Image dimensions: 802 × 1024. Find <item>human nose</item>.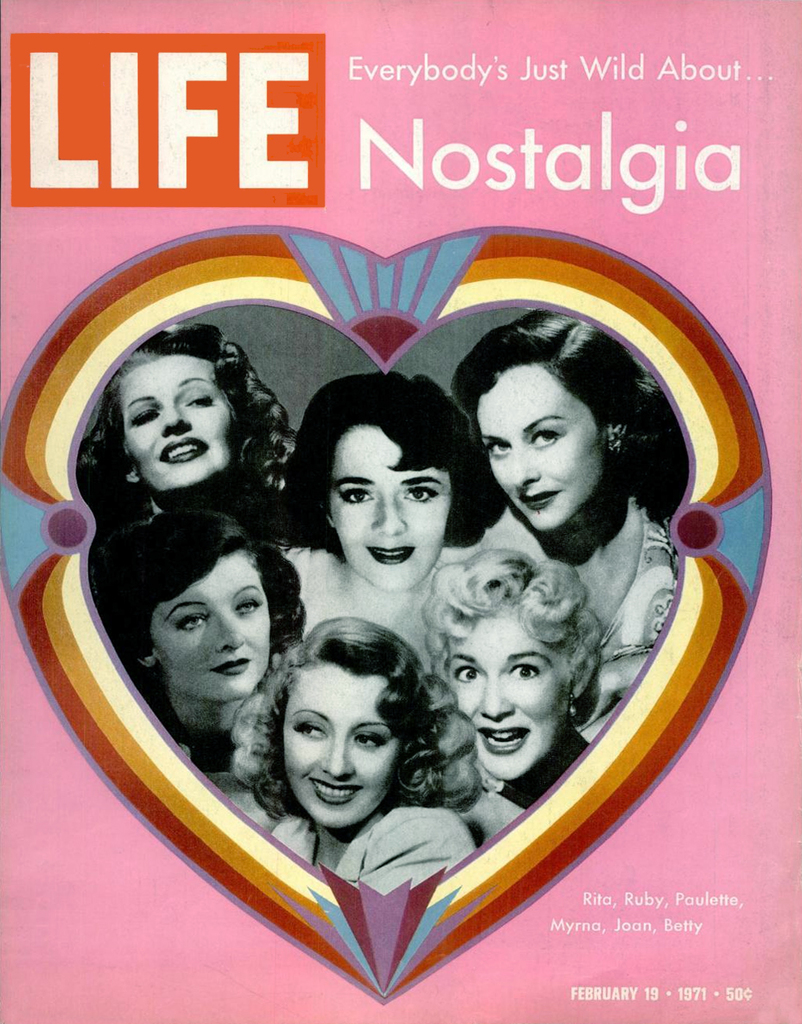
BBox(369, 496, 407, 536).
